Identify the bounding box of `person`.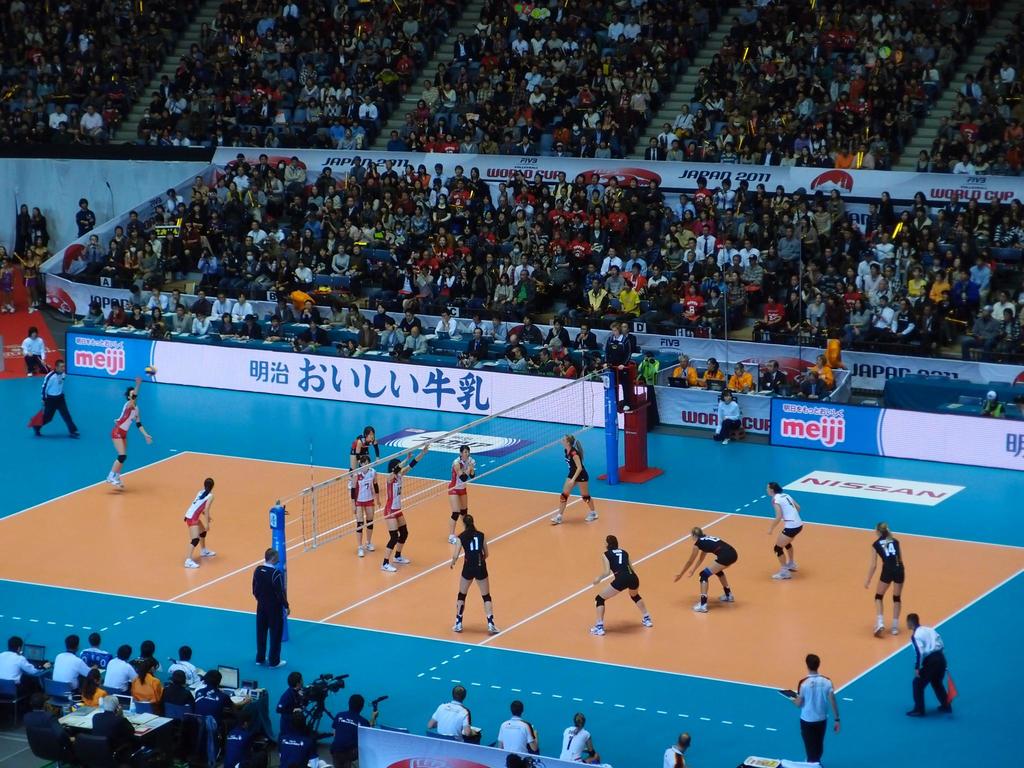
<region>186, 478, 216, 573</region>.
